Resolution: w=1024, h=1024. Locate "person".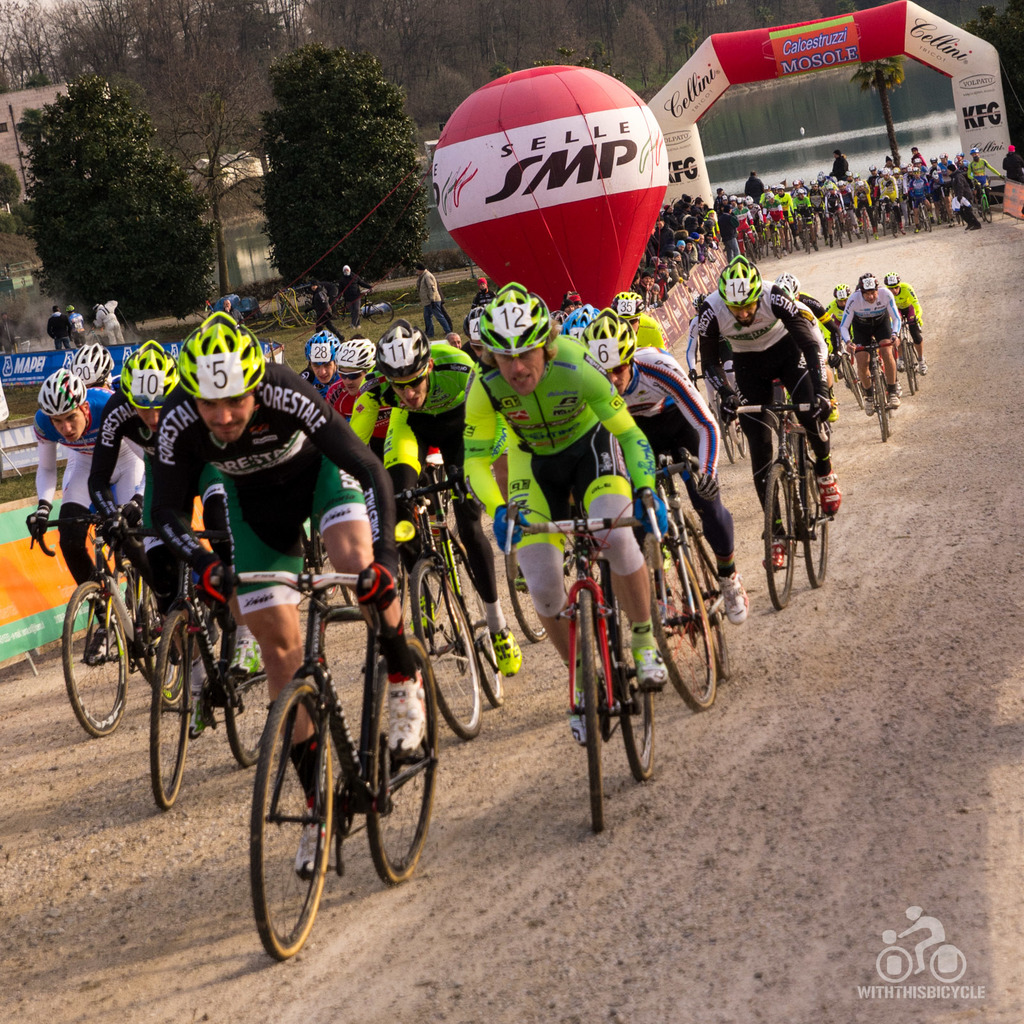
bbox=(948, 148, 963, 200).
